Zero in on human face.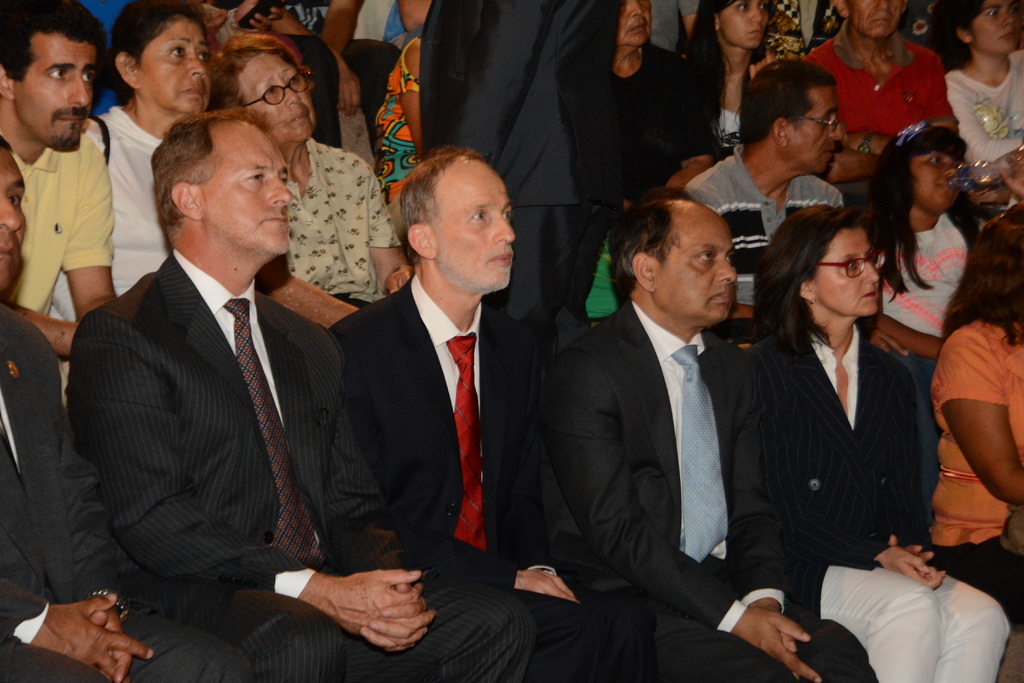
Zeroed in: <region>0, 143, 26, 296</region>.
